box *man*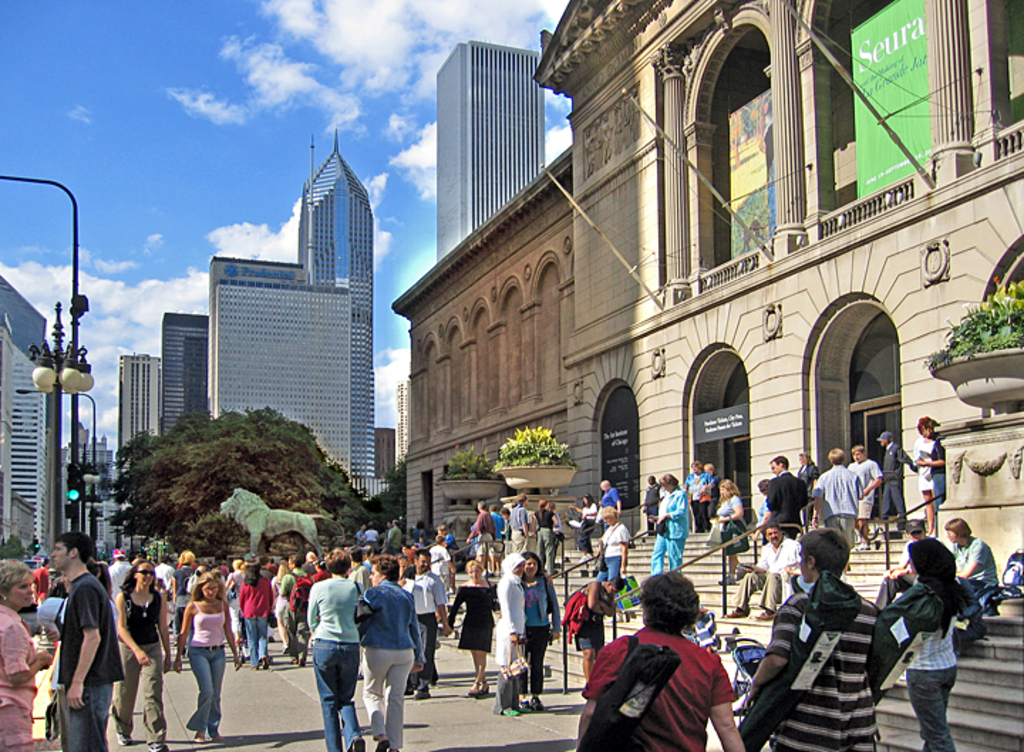
pyautogui.locateOnScreen(869, 517, 934, 611)
